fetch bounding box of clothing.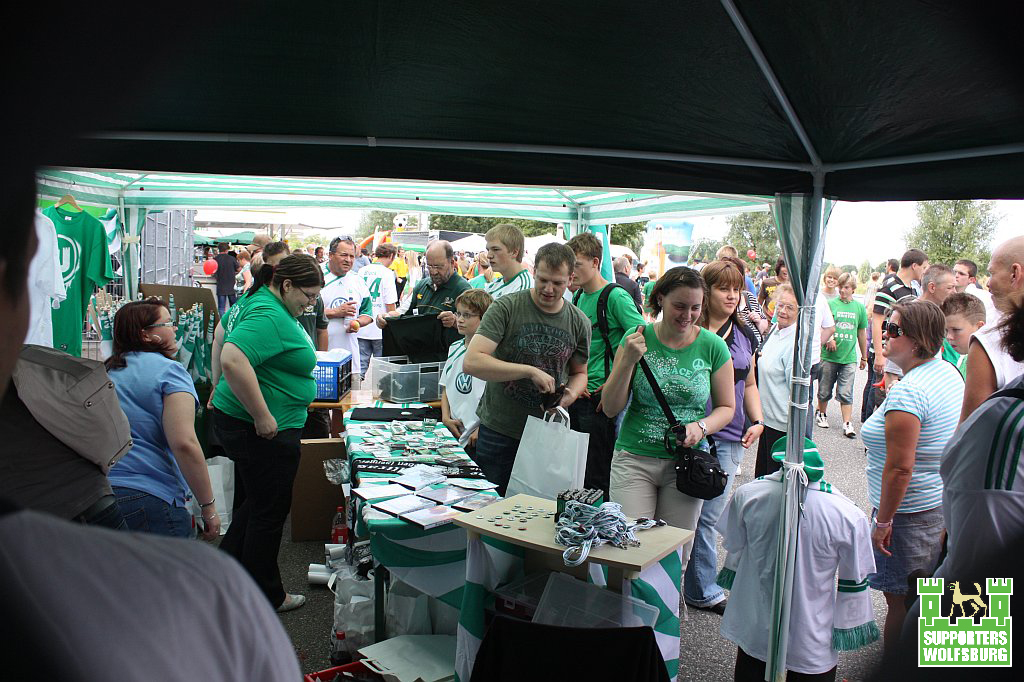
Bbox: [left=469, top=269, right=492, bottom=287].
